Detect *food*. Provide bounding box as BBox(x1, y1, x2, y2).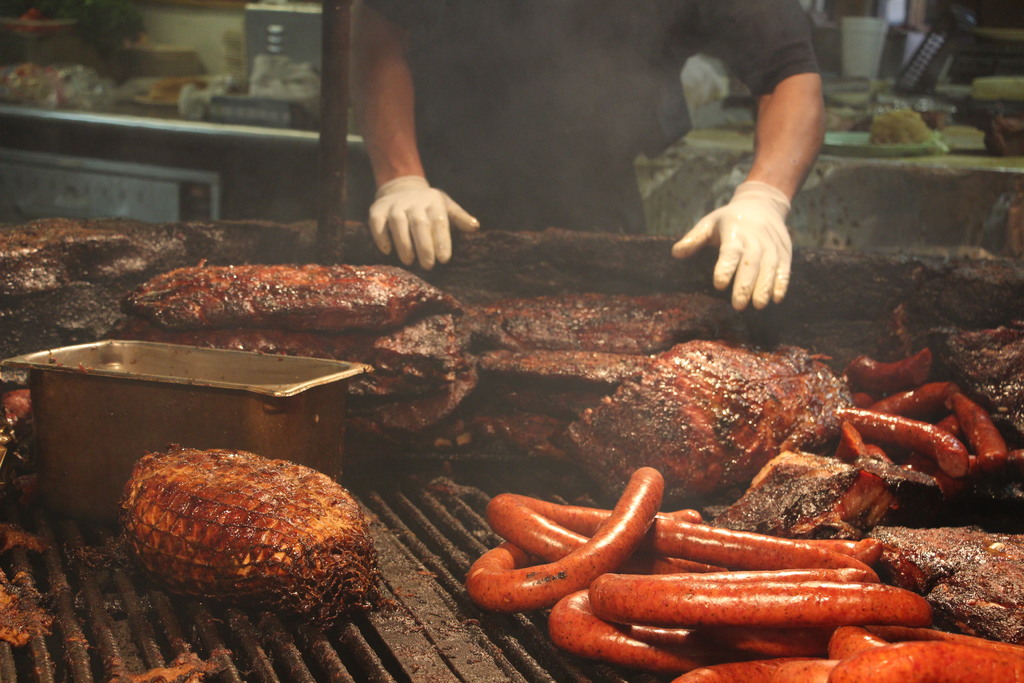
BBox(120, 442, 383, 641).
